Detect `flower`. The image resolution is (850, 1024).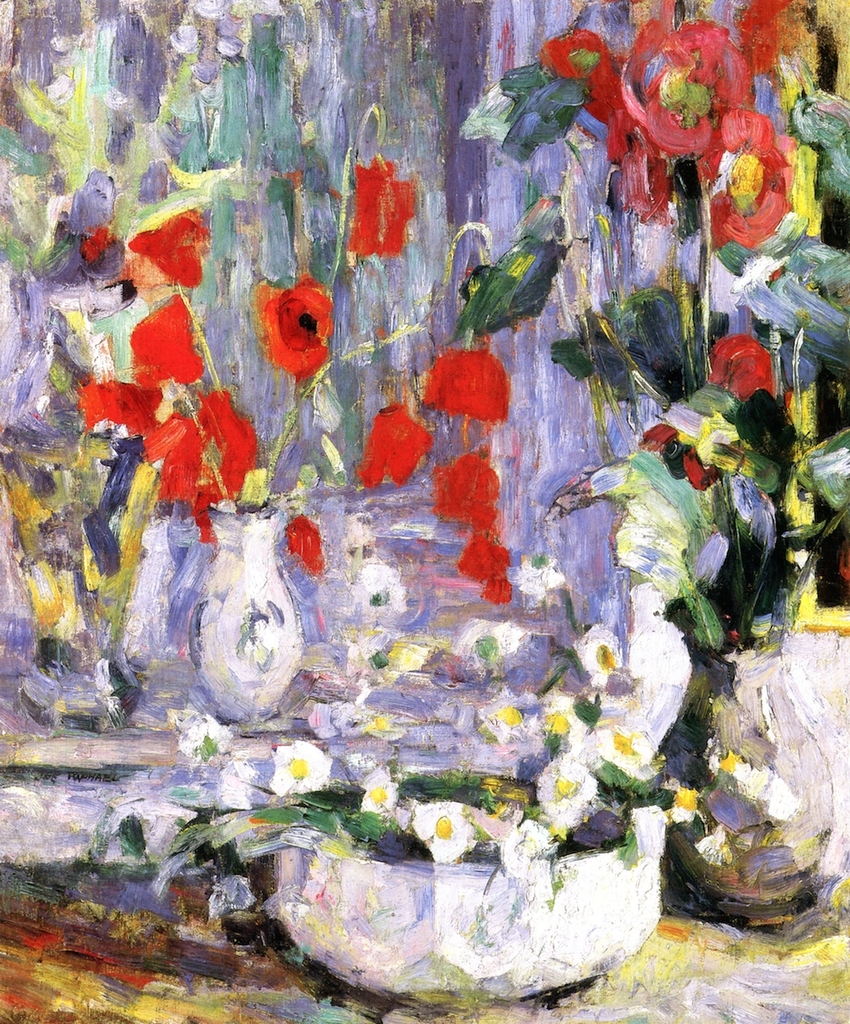
(305, 173, 403, 388).
